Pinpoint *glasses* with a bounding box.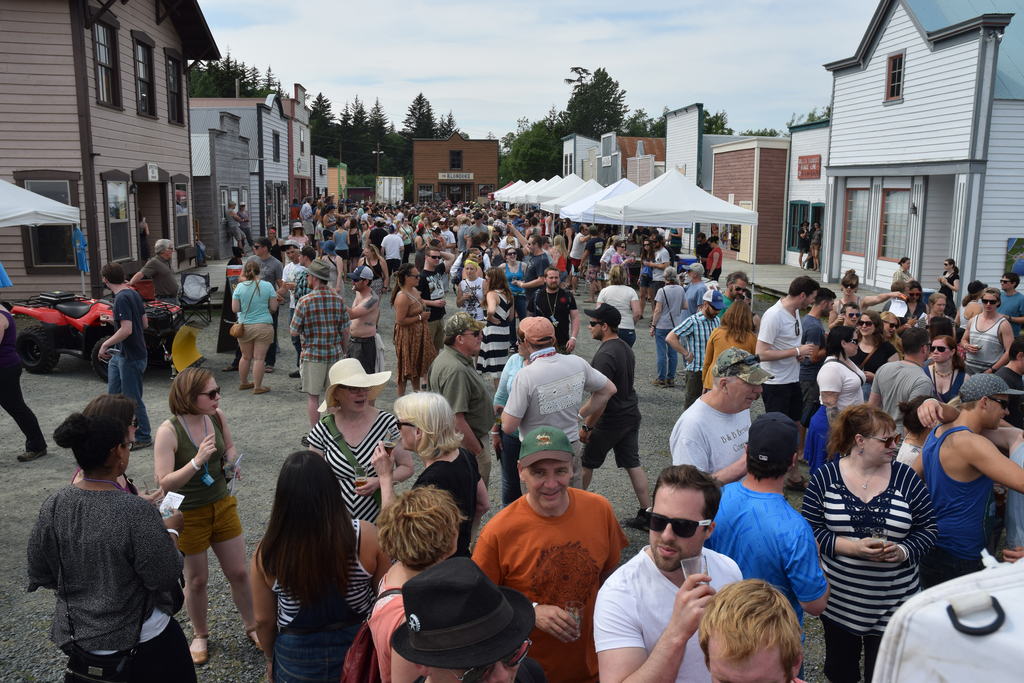
[717, 354, 760, 375].
